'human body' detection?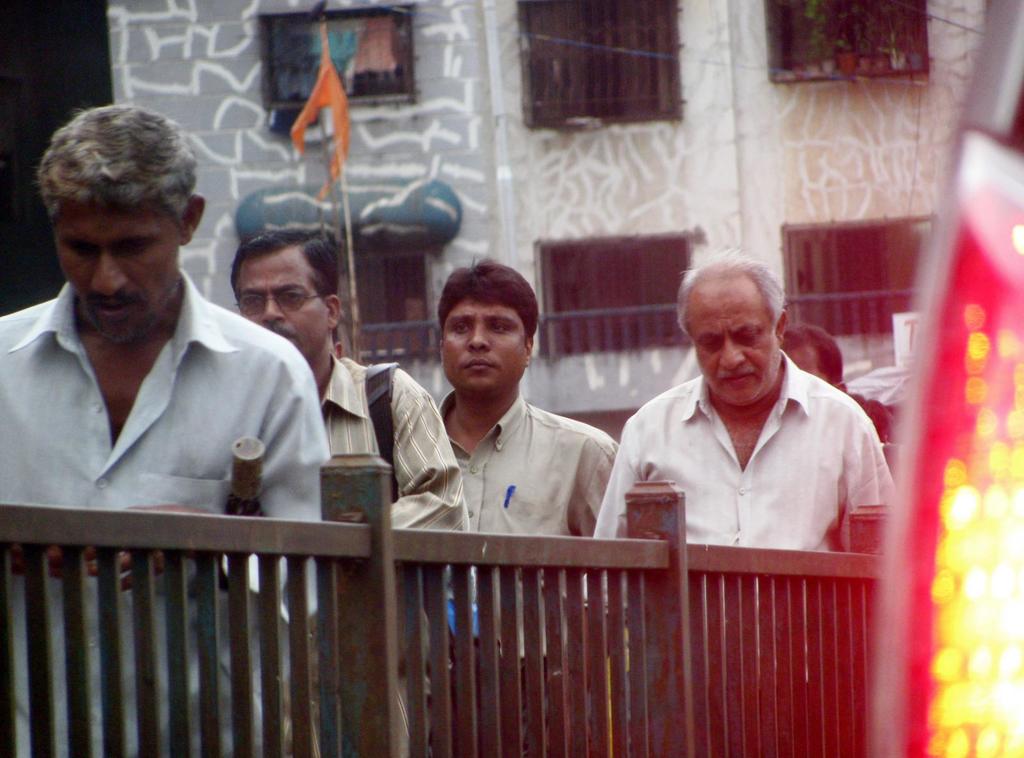
rect(236, 230, 468, 541)
